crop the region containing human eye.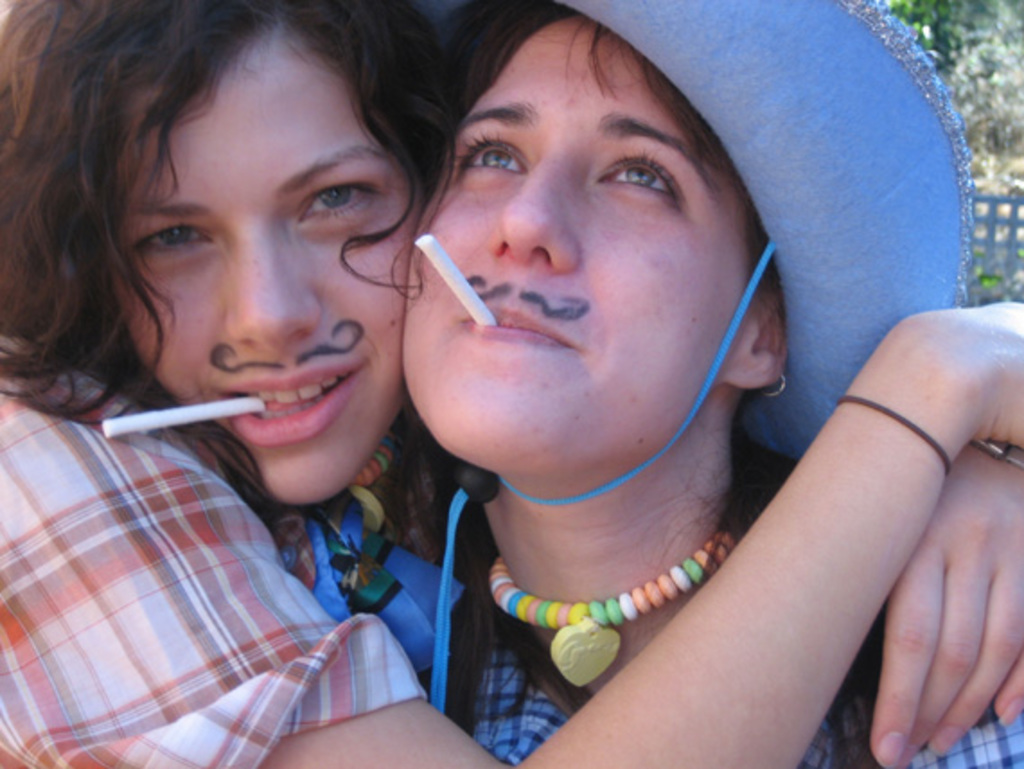
Crop region: locate(124, 216, 219, 273).
